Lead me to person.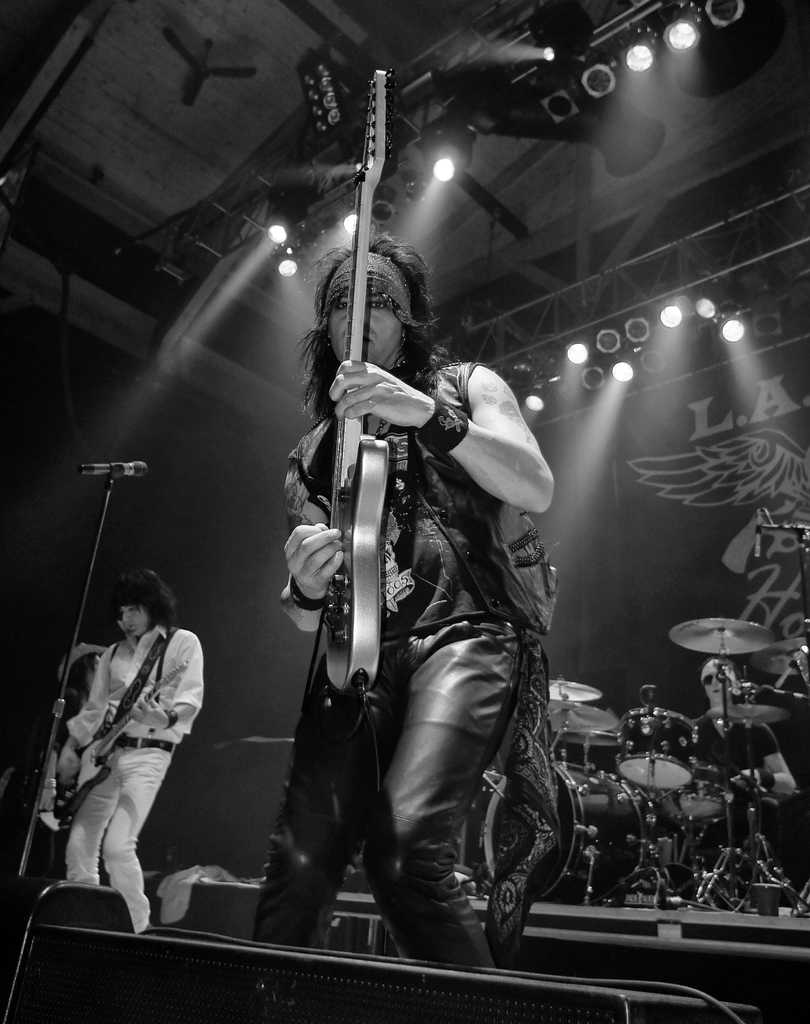
Lead to [x1=38, y1=644, x2=100, y2=874].
